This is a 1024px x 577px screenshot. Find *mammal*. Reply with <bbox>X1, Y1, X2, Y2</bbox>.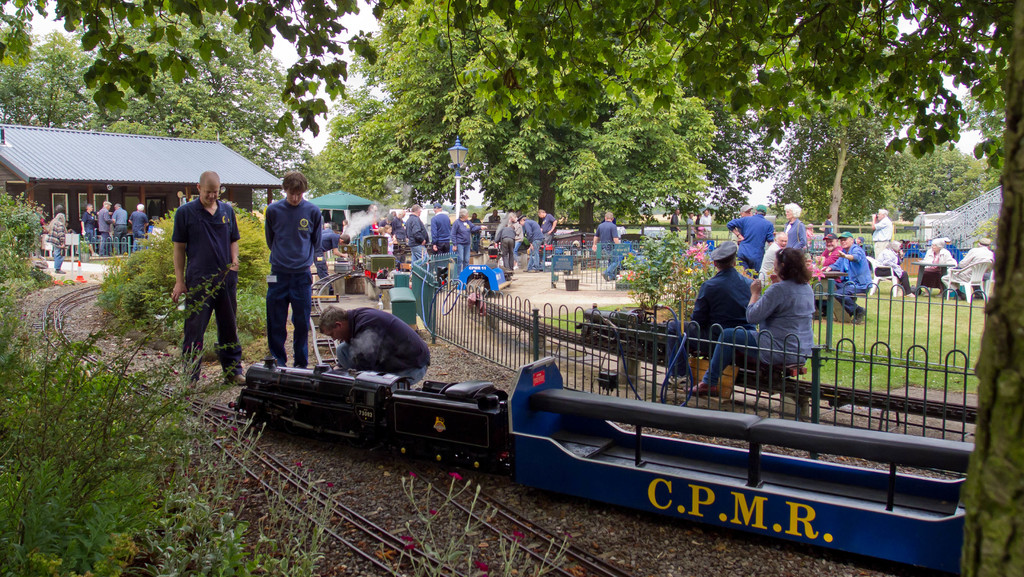
<bbox>870, 206, 894, 258</bbox>.
